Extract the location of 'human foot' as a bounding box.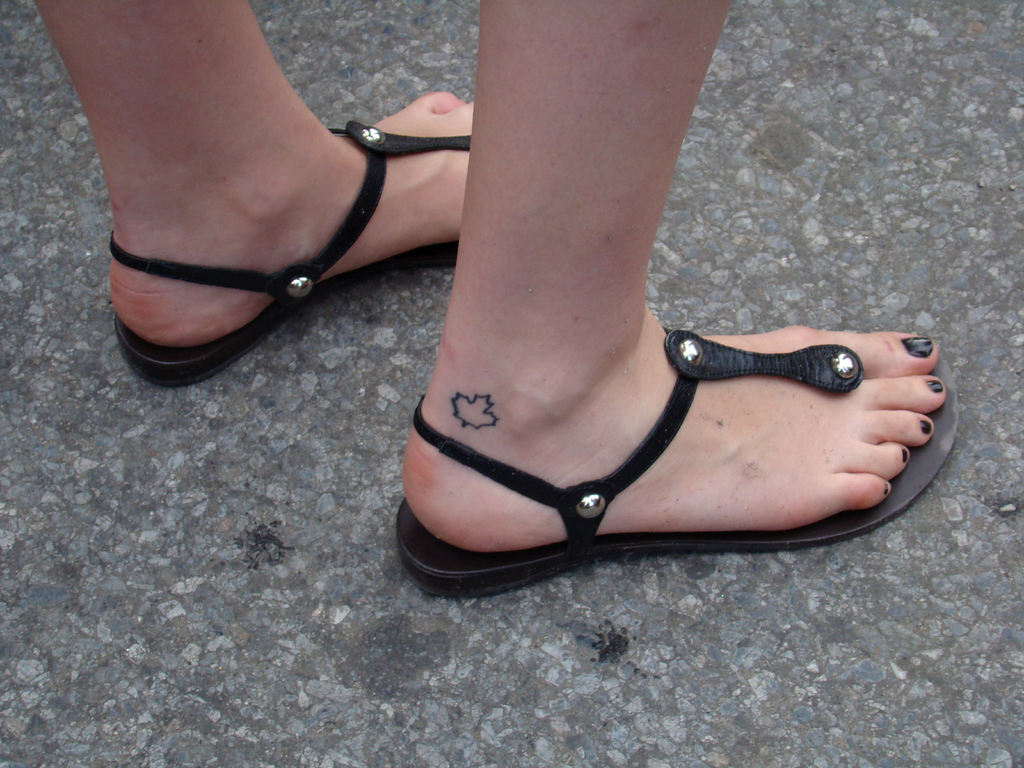
[left=396, top=274, right=944, bottom=551].
